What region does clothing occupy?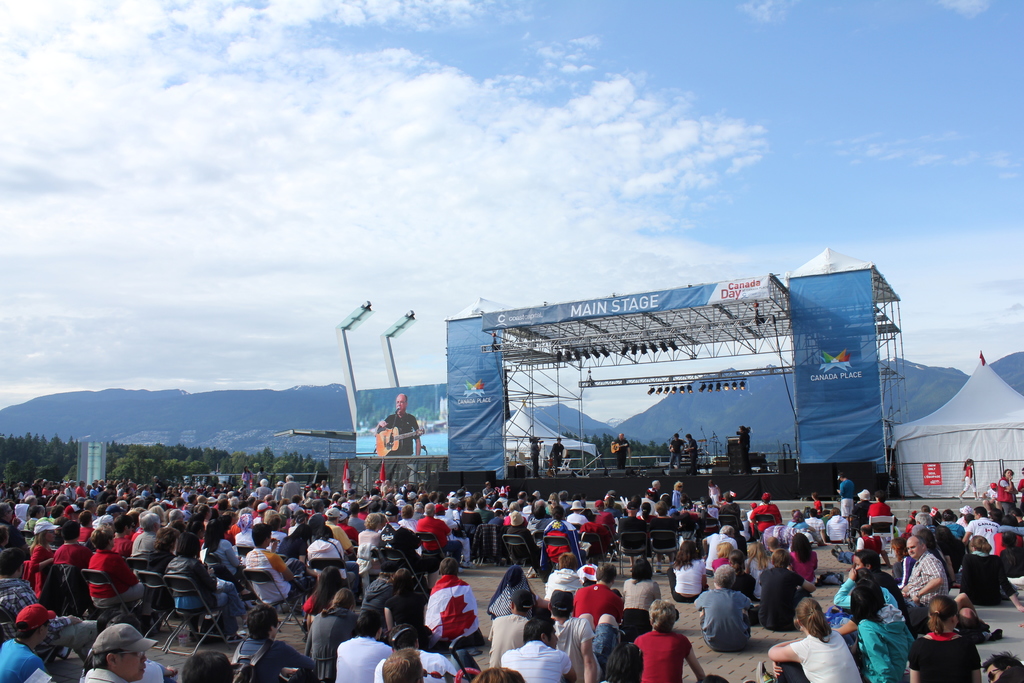
rect(360, 583, 394, 619).
